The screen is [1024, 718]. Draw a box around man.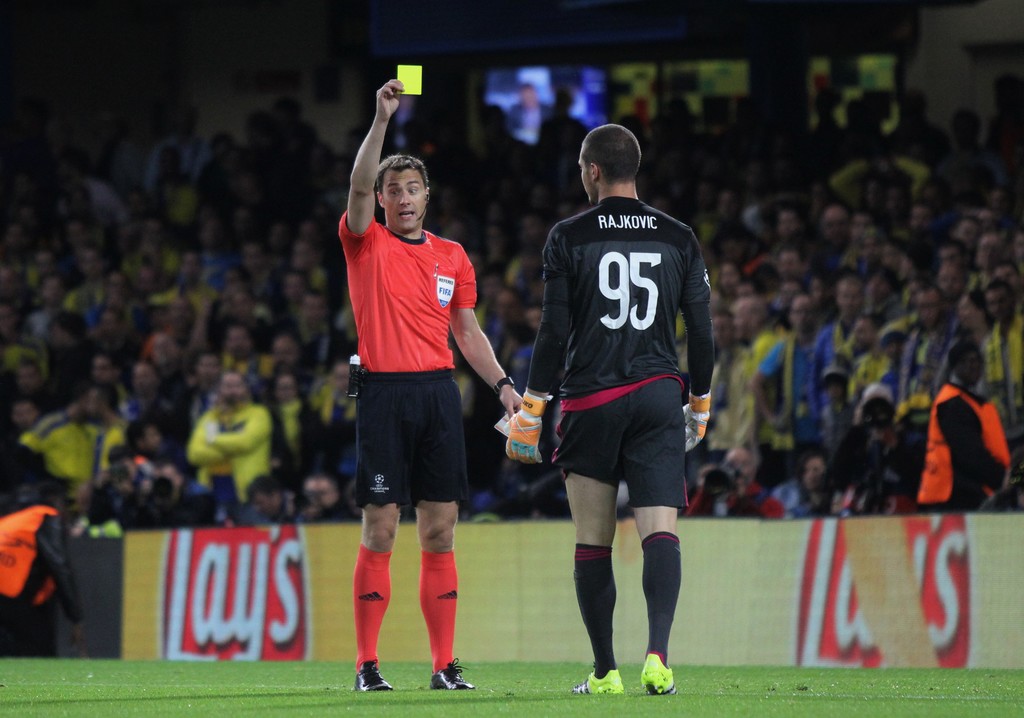
842:307:892:404.
